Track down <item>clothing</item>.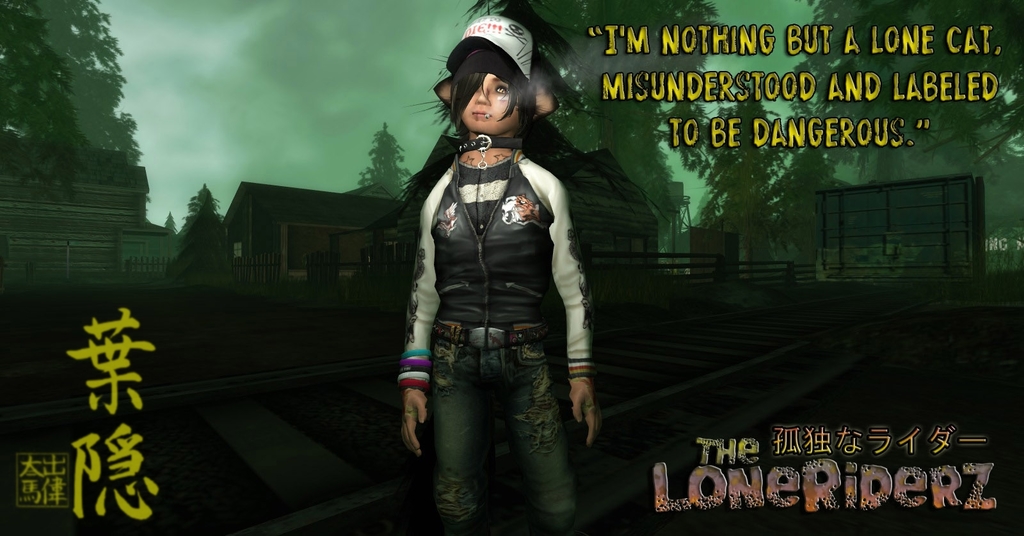
Tracked to region(390, 200, 604, 503).
